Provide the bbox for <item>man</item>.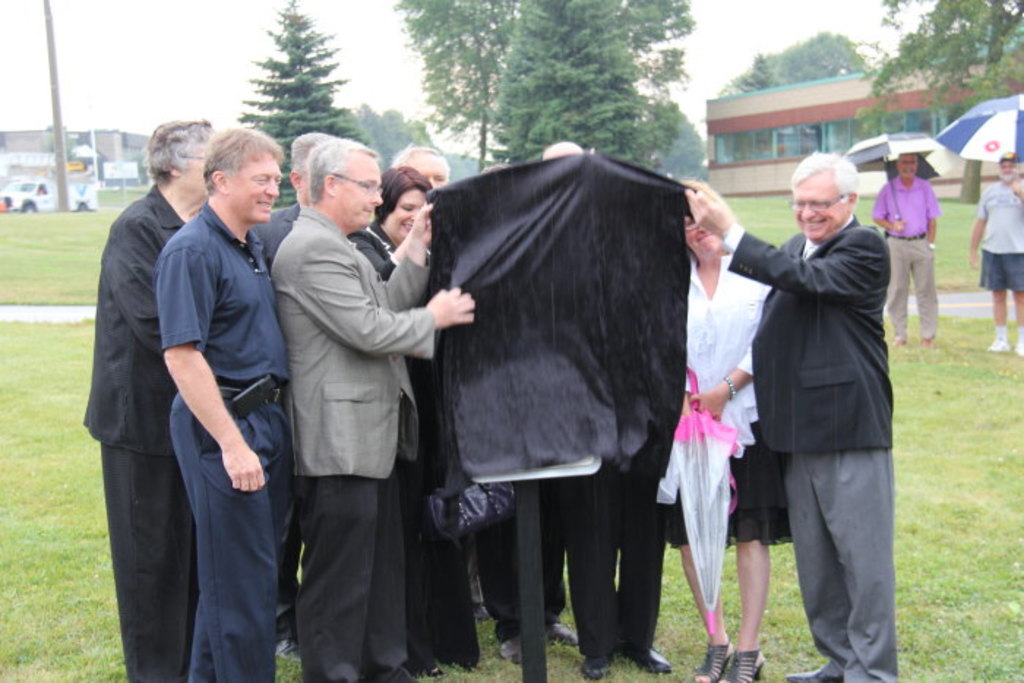
left=968, top=154, right=1023, bottom=363.
